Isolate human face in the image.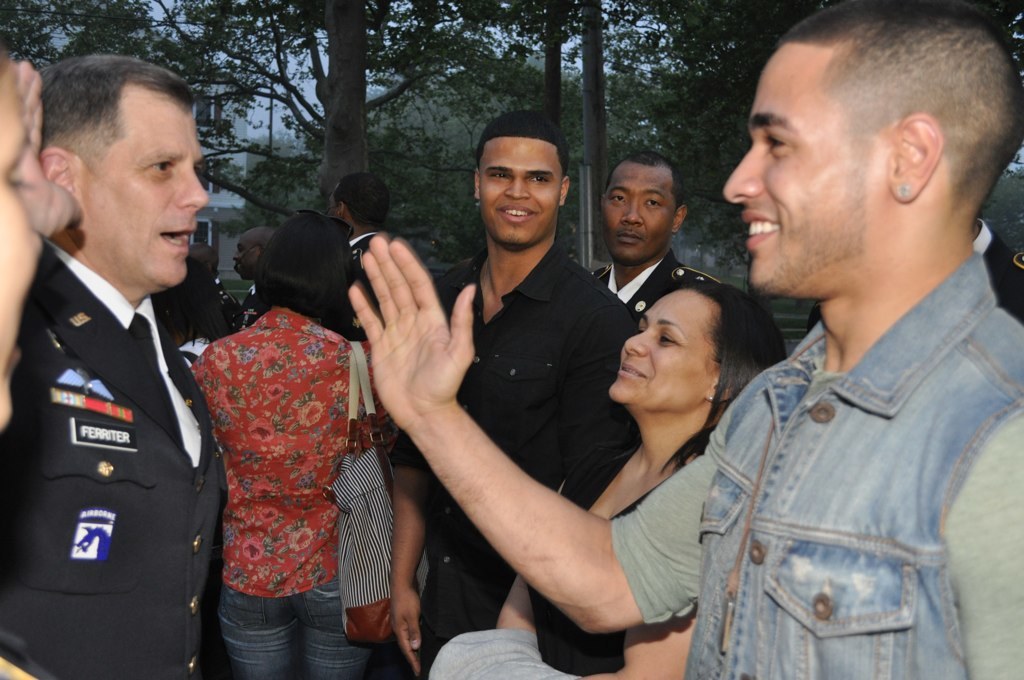
Isolated region: 605, 290, 709, 408.
